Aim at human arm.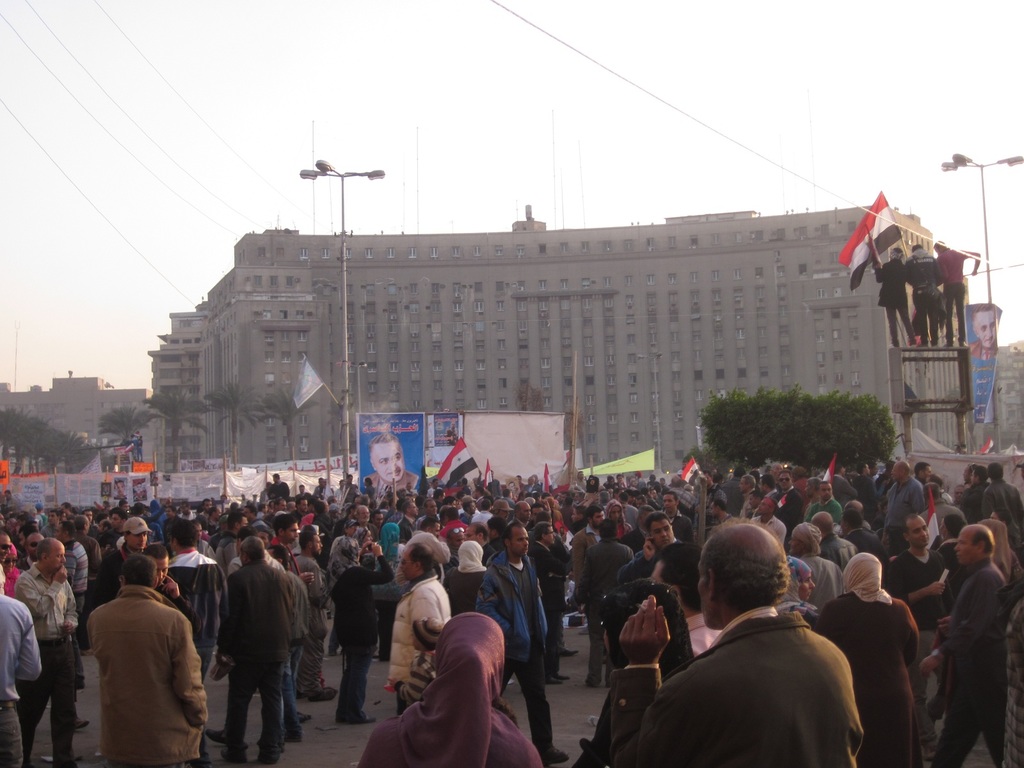
Aimed at box=[541, 546, 567, 575].
